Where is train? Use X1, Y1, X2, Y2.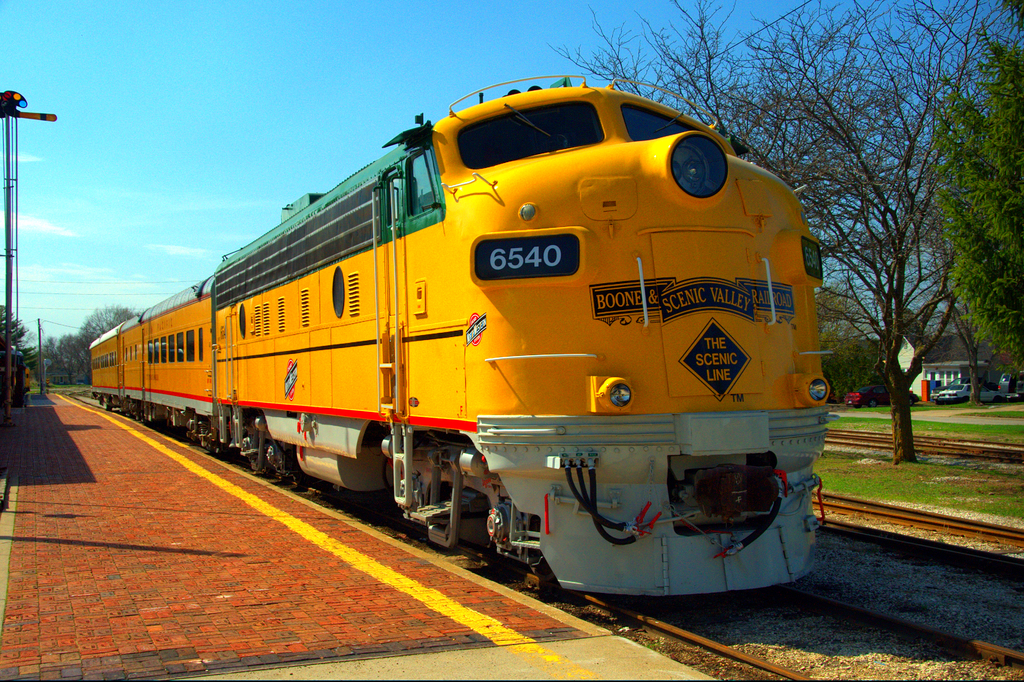
90, 77, 829, 603.
